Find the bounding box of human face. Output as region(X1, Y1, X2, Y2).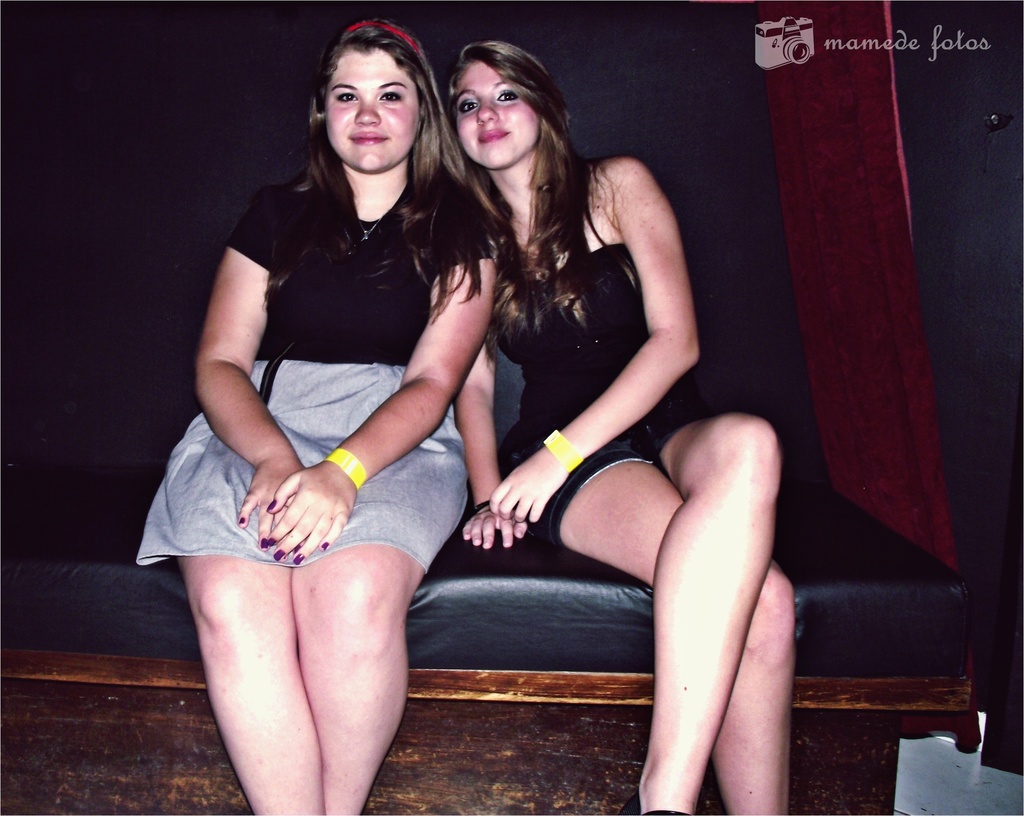
region(458, 60, 540, 166).
